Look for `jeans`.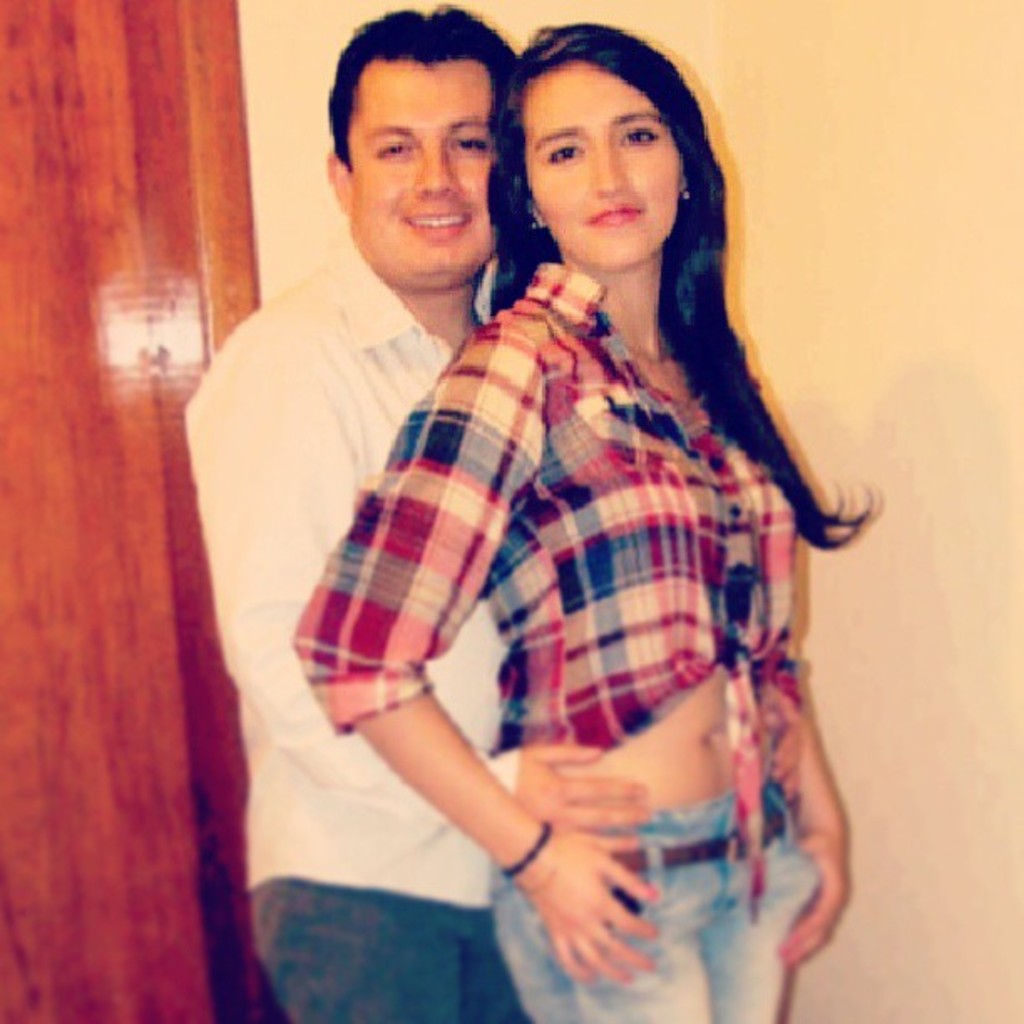
Found: pyautogui.locateOnScreen(494, 796, 820, 1022).
